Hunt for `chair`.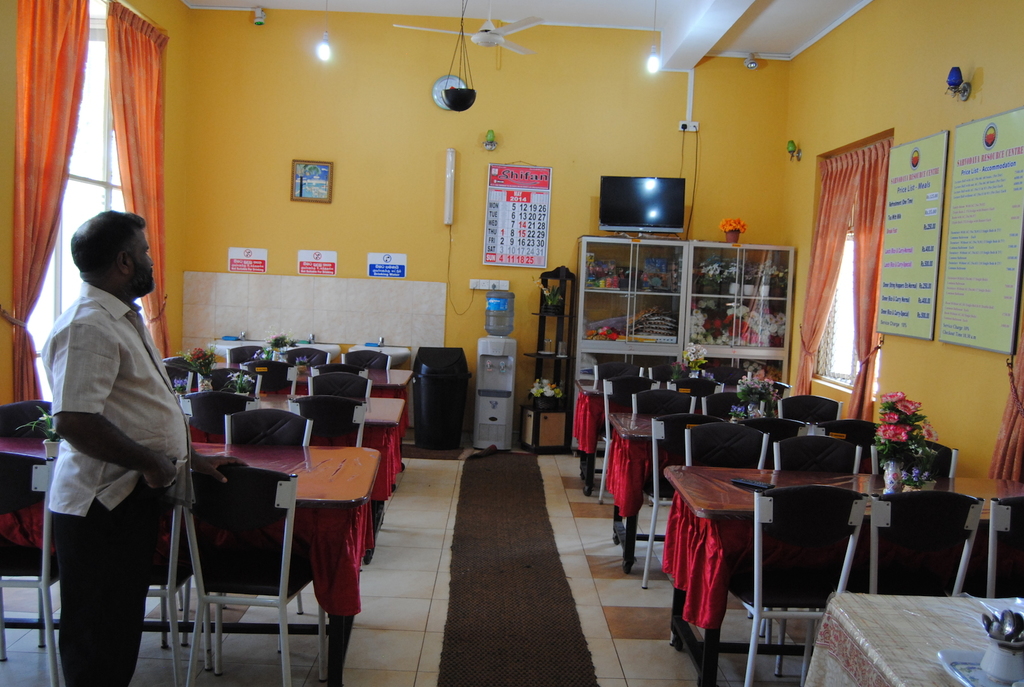
Hunted down at (240, 361, 298, 396).
